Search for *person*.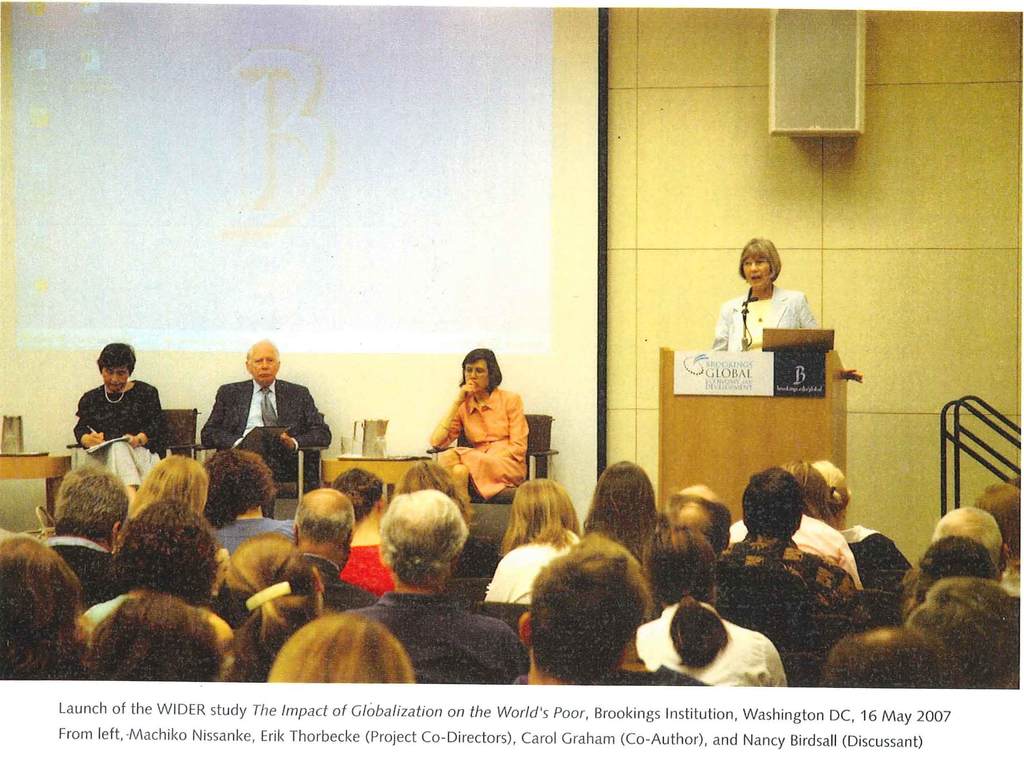
Found at {"x1": 200, "y1": 340, "x2": 333, "y2": 487}.
